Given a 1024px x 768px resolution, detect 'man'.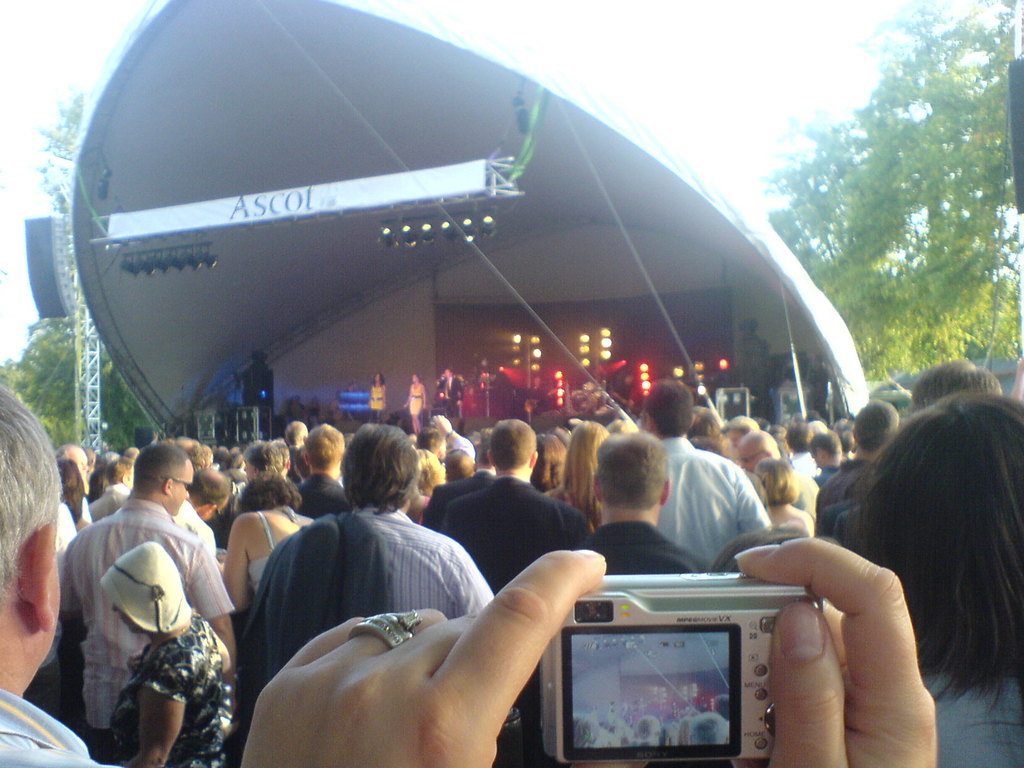
<bbox>172, 436, 245, 550</bbox>.
